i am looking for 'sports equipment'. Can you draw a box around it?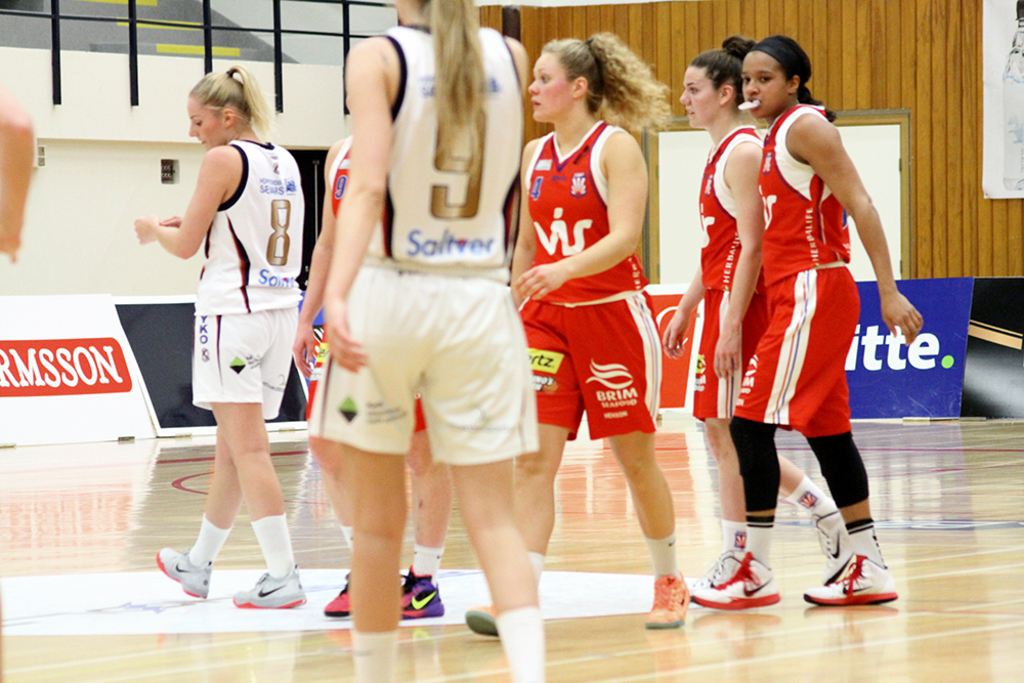
Sure, the bounding box is 232:565:309:613.
